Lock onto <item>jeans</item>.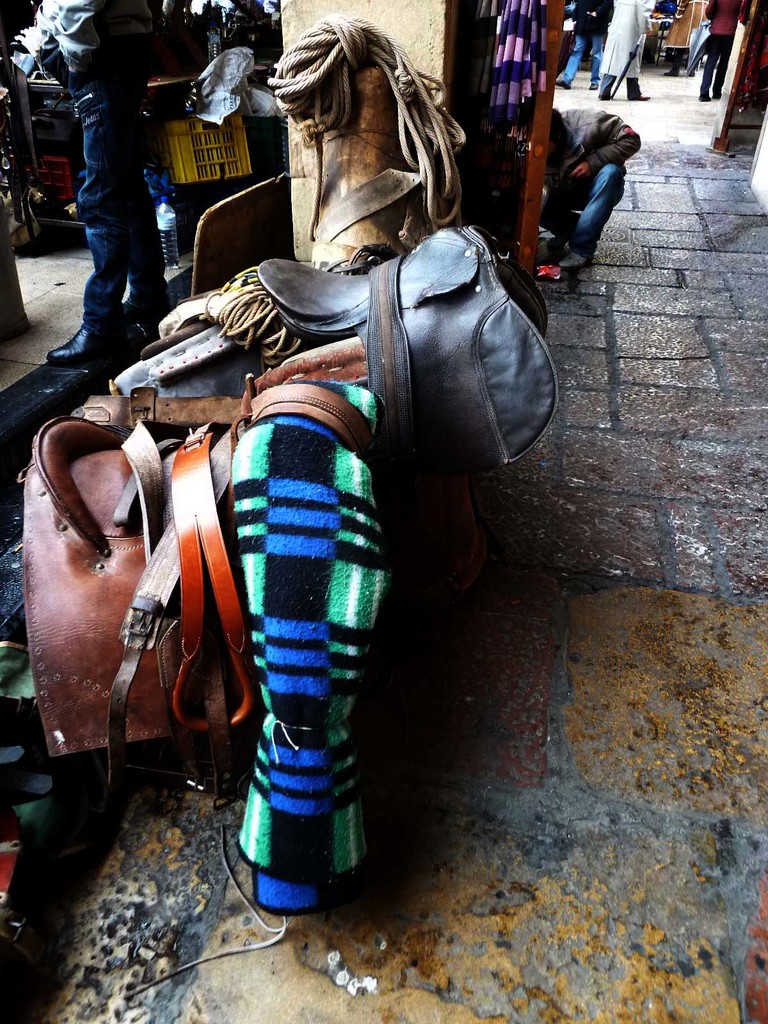
Locked: x1=563 y1=32 x2=601 y2=86.
